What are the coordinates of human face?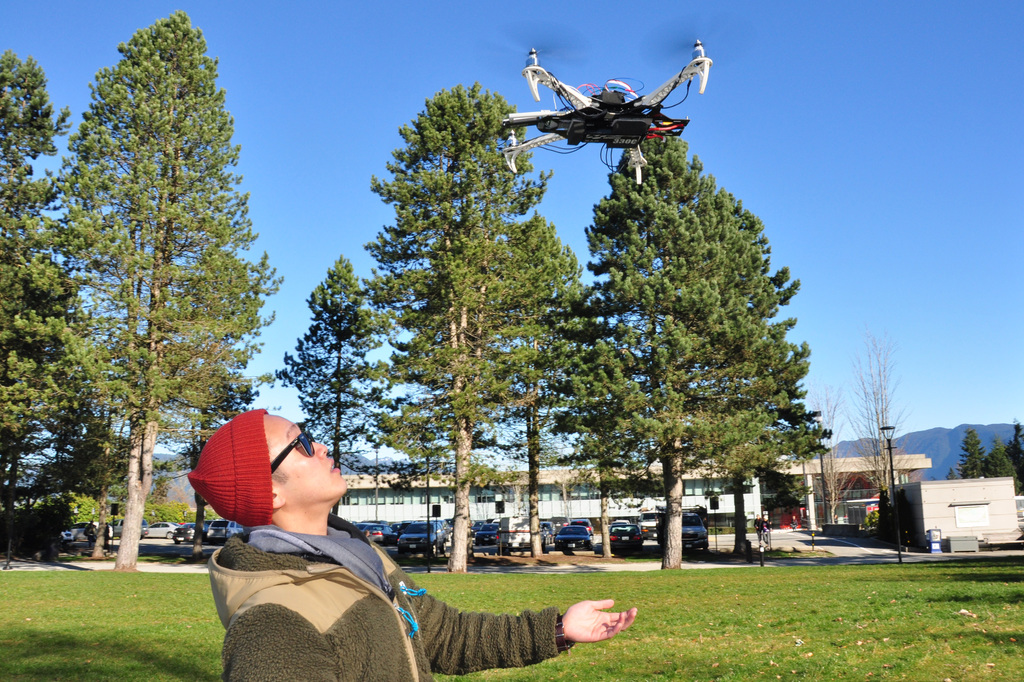
(left=267, top=417, right=349, bottom=503).
